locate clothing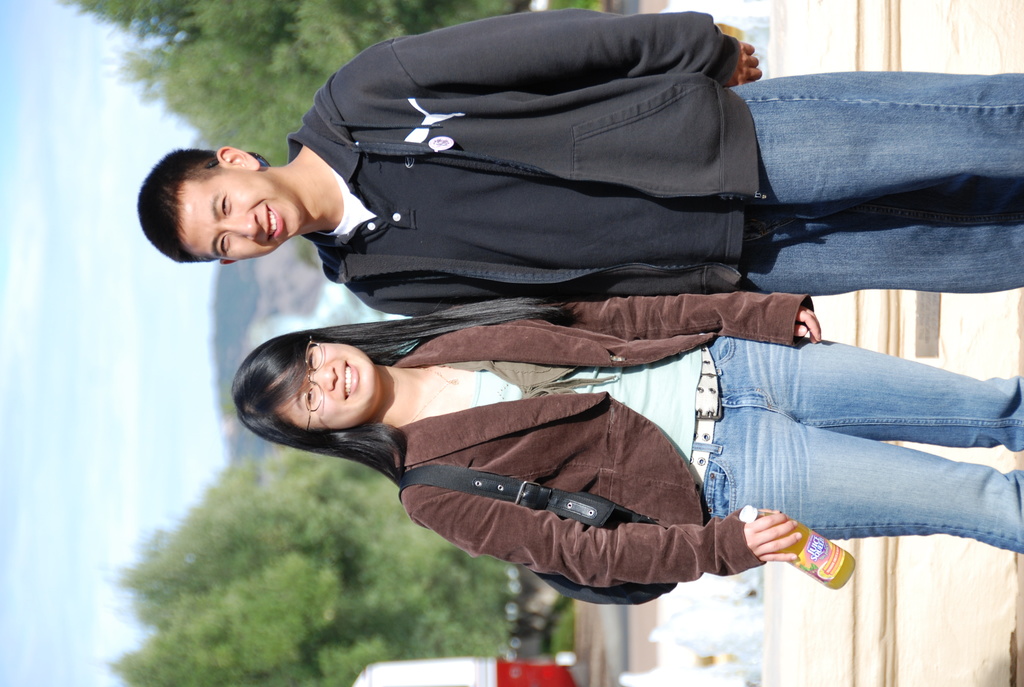
detection(389, 296, 1023, 592)
